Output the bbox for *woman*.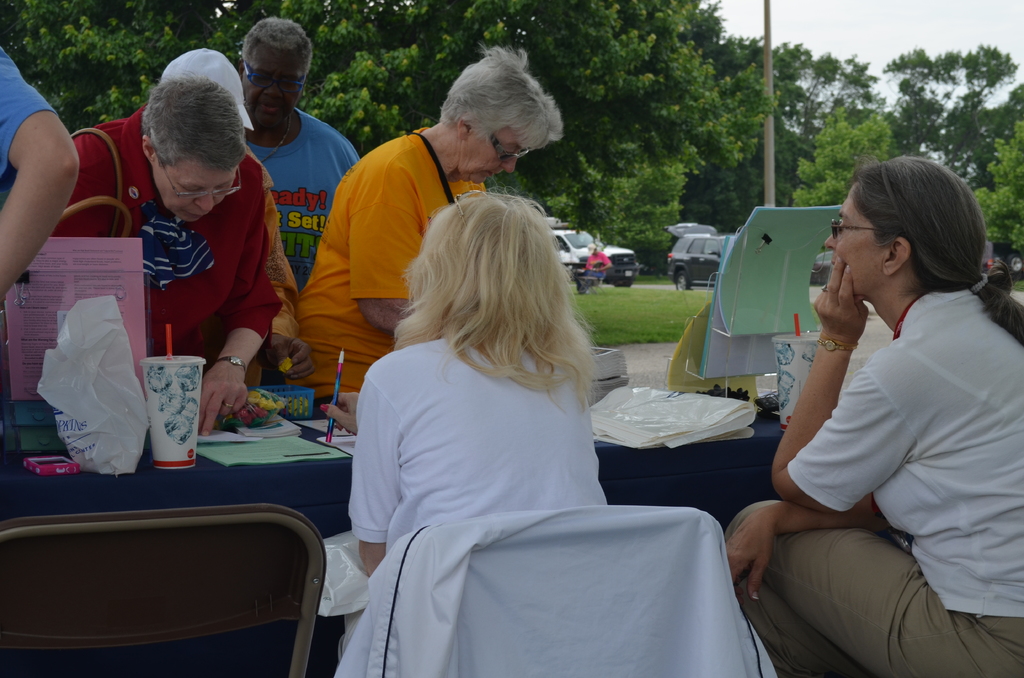
crop(47, 74, 282, 440).
